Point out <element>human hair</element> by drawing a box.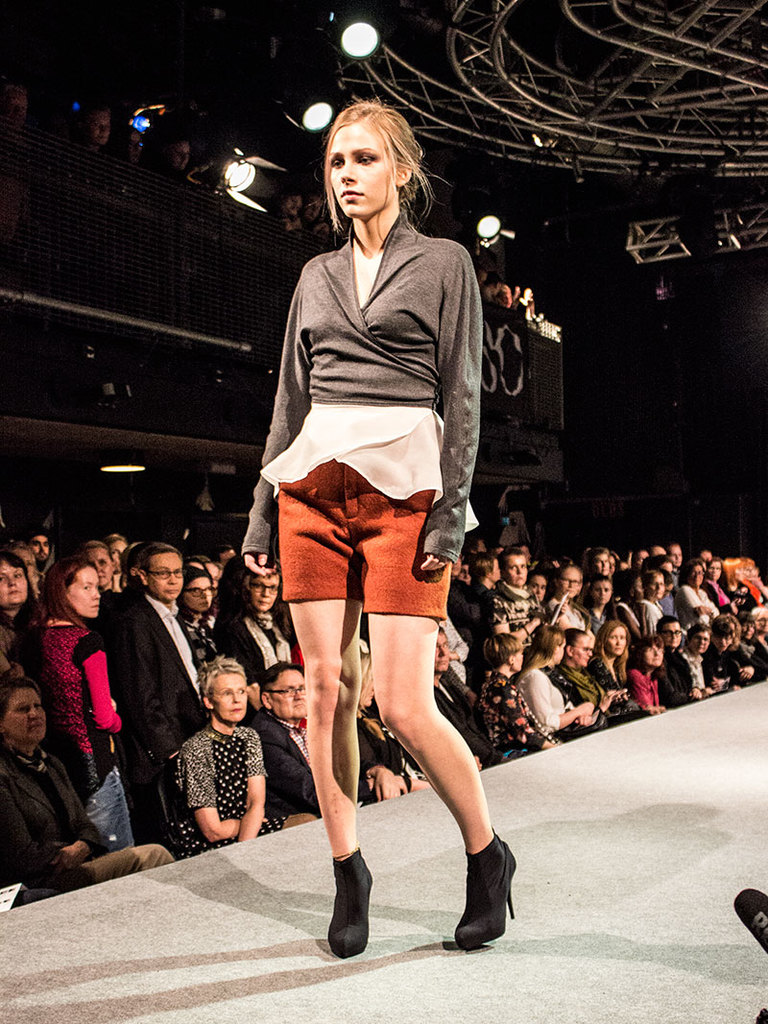
x1=495 y1=547 x2=522 y2=579.
